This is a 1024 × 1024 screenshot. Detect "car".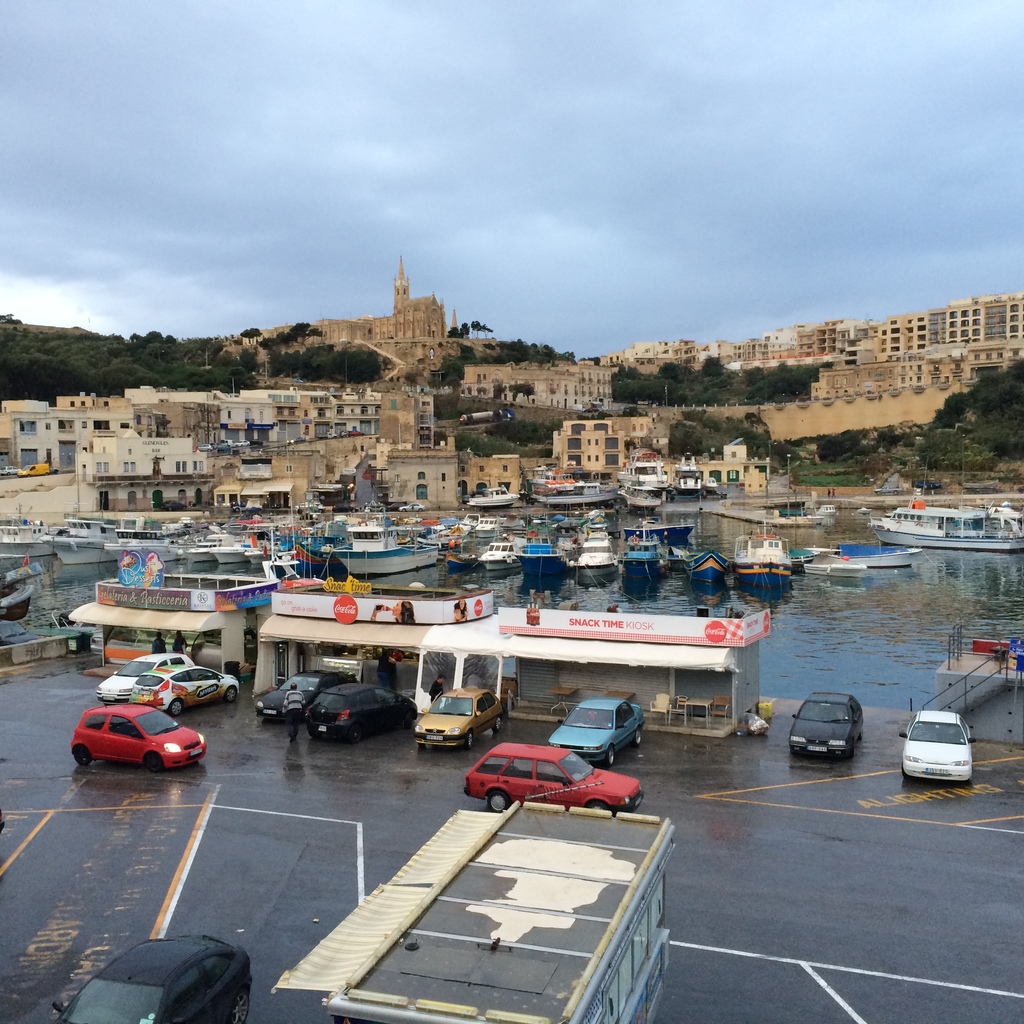
pyautogui.locateOnScreen(416, 684, 508, 746).
